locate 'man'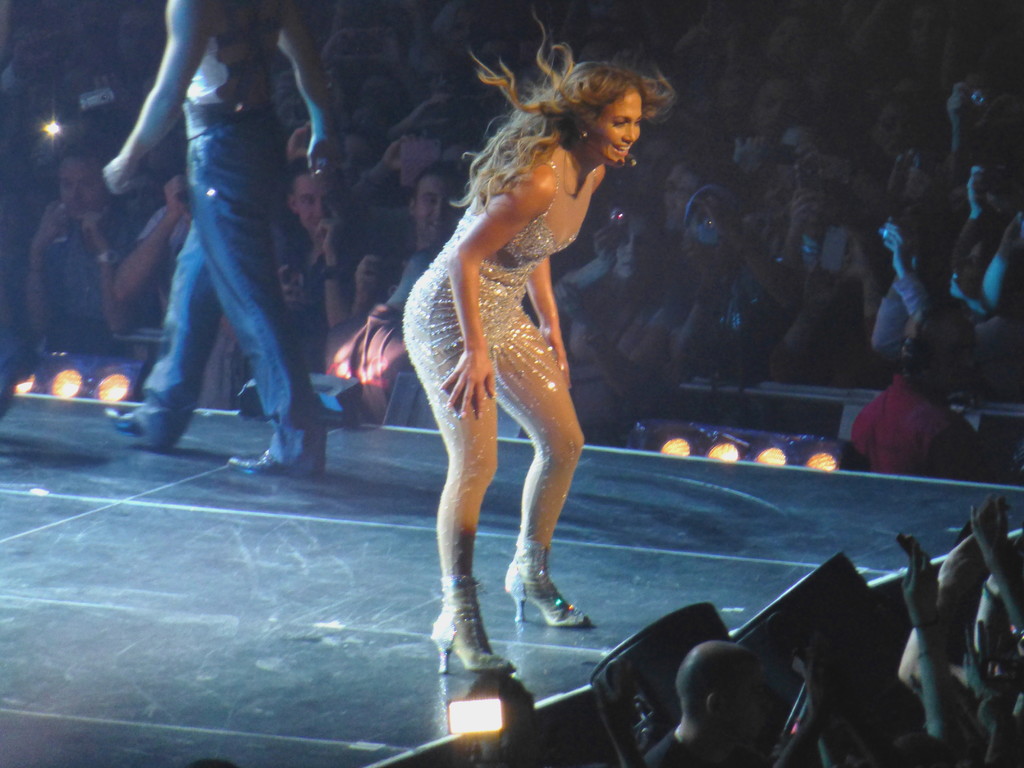
crop(355, 166, 467, 329)
